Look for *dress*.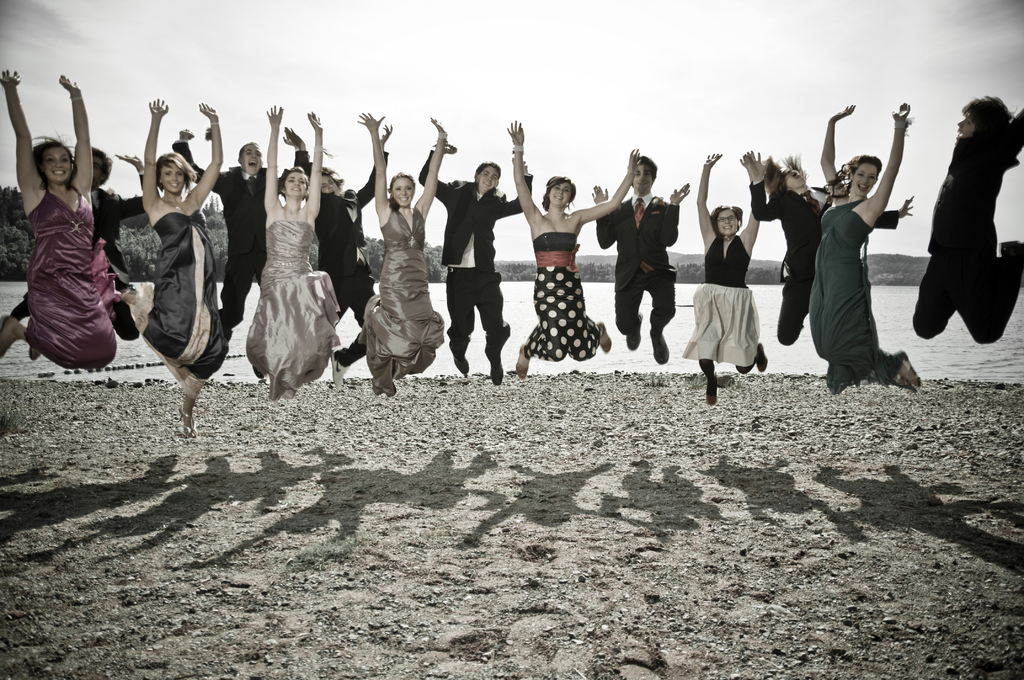
Found: locate(810, 202, 907, 399).
